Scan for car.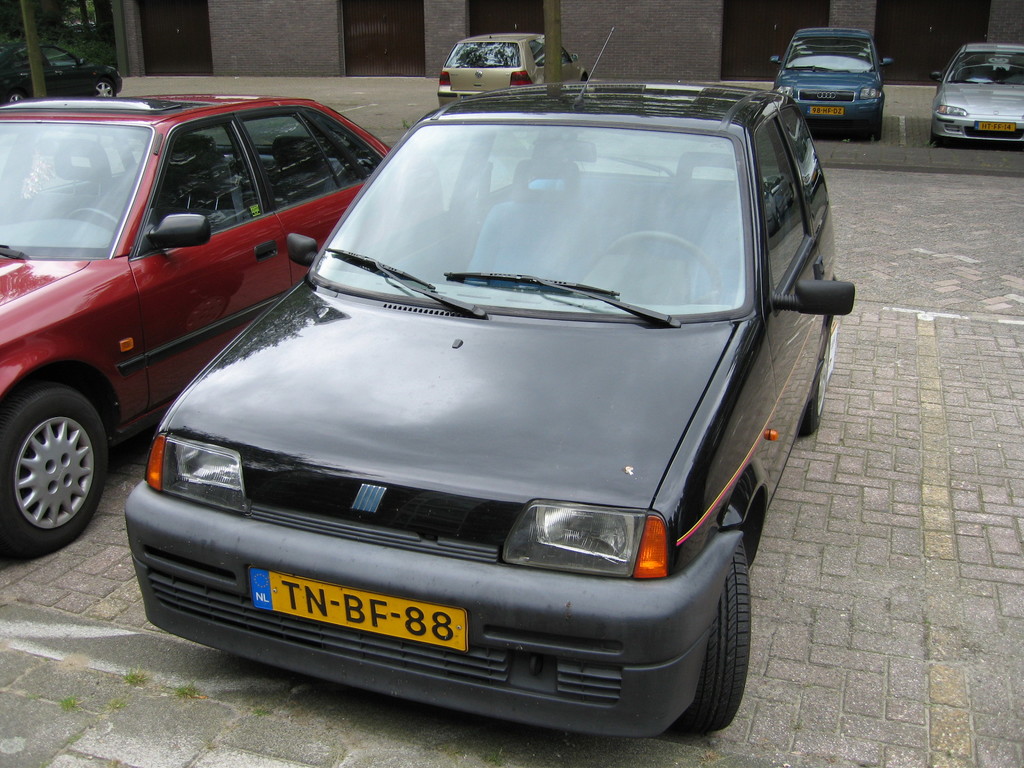
Scan result: x1=0 y1=86 x2=454 y2=566.
